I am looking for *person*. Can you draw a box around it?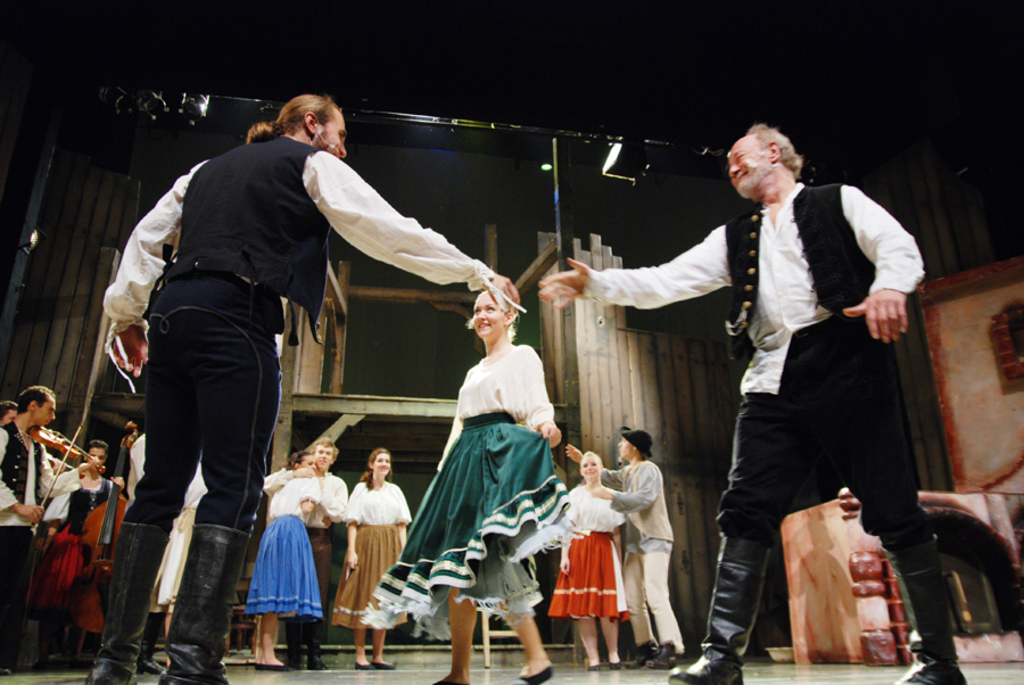
Sure, the bounding box is pyautogui.locateOnScreen(537, 123, 971, 684).
